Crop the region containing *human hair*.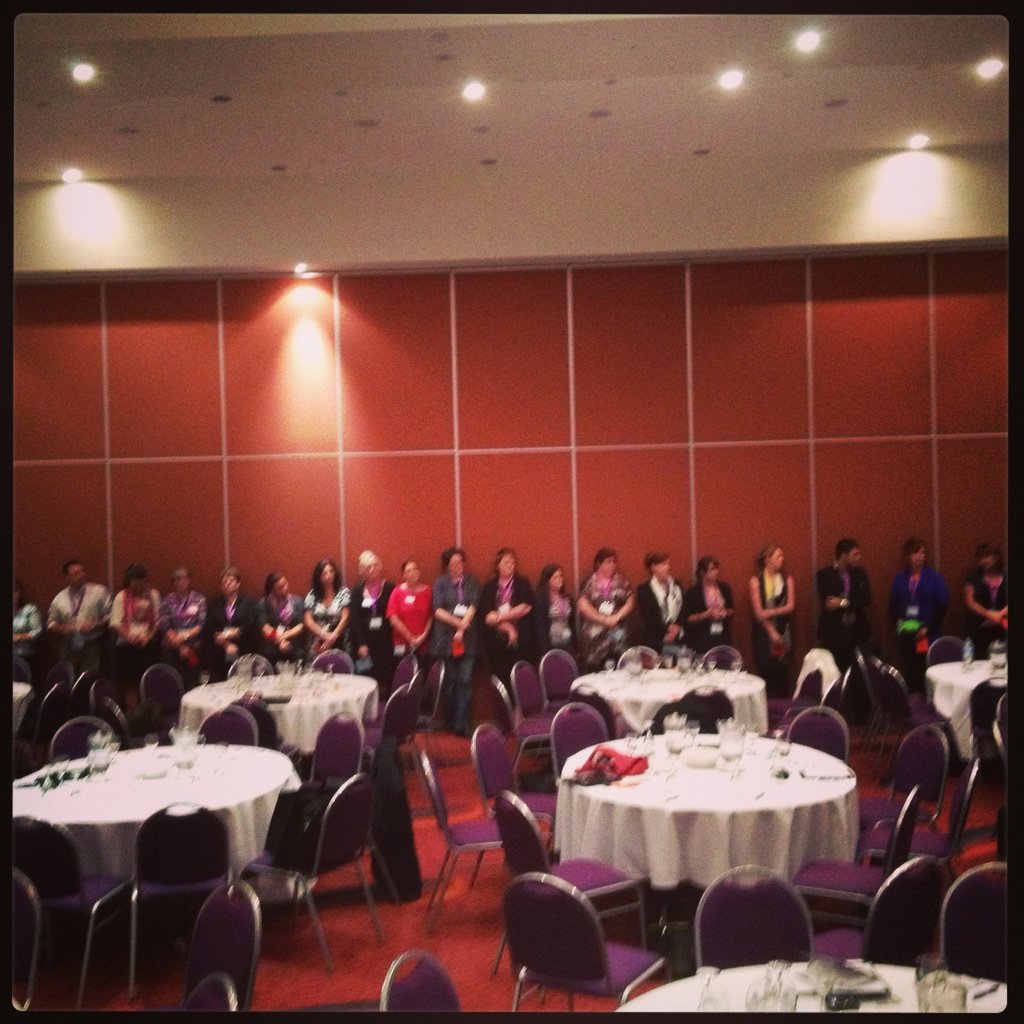
Crop region: region(221, 564, 242, 580).
